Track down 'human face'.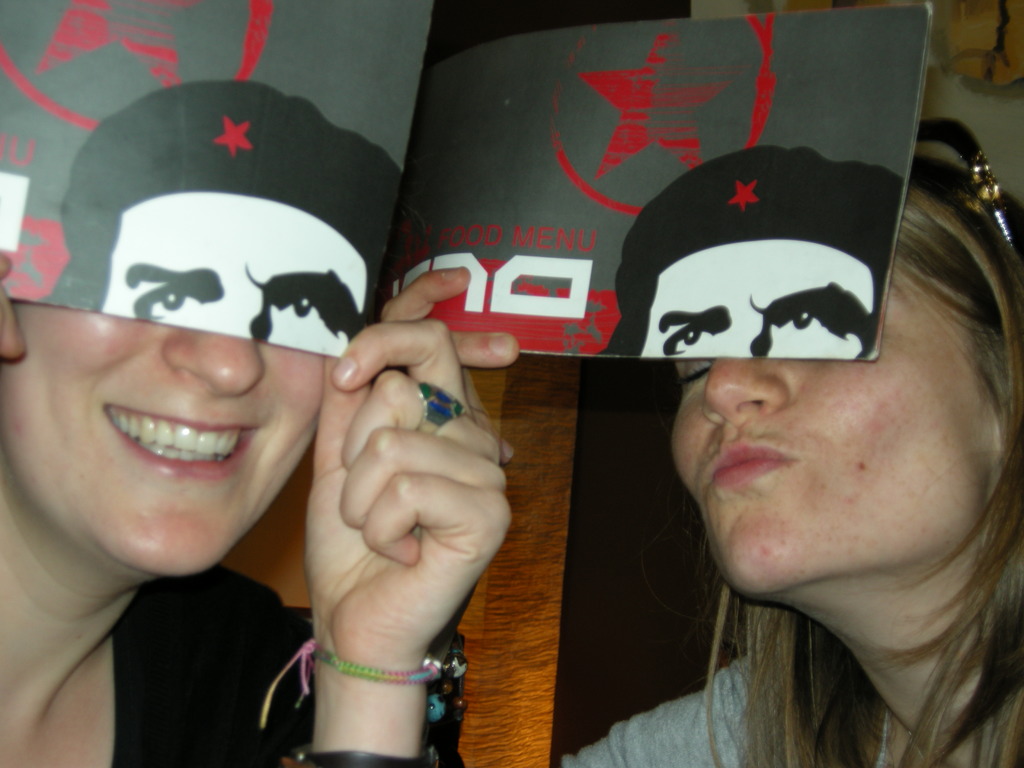
Tracked to (left=3, top=307, right=321, bottom=579).
